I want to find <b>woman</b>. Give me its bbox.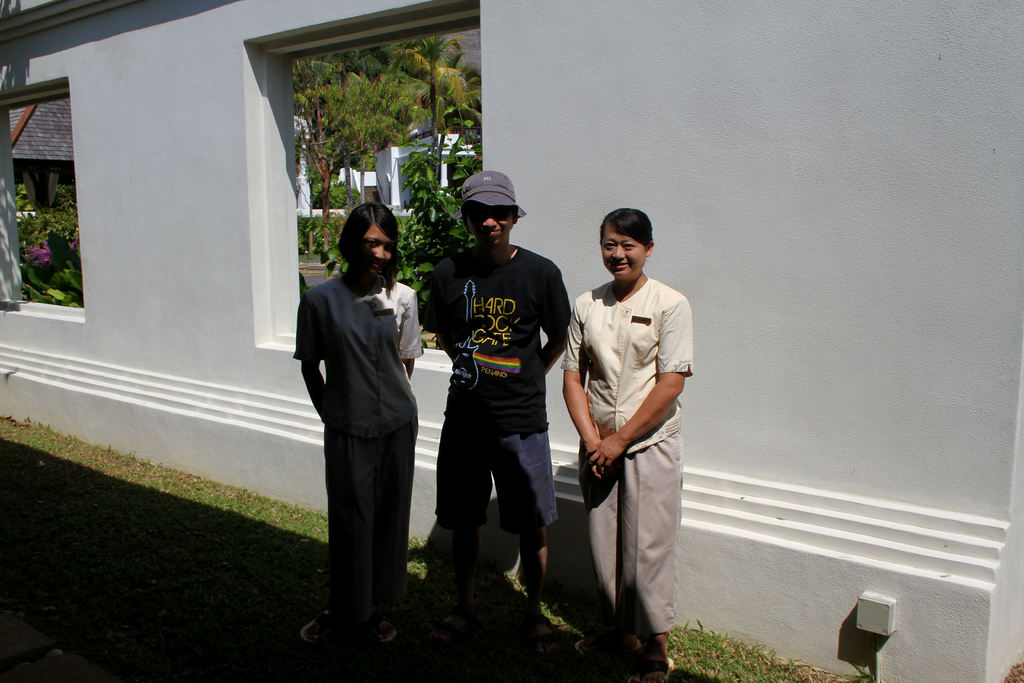
left=551, top=199, right=703, bottom=682.
